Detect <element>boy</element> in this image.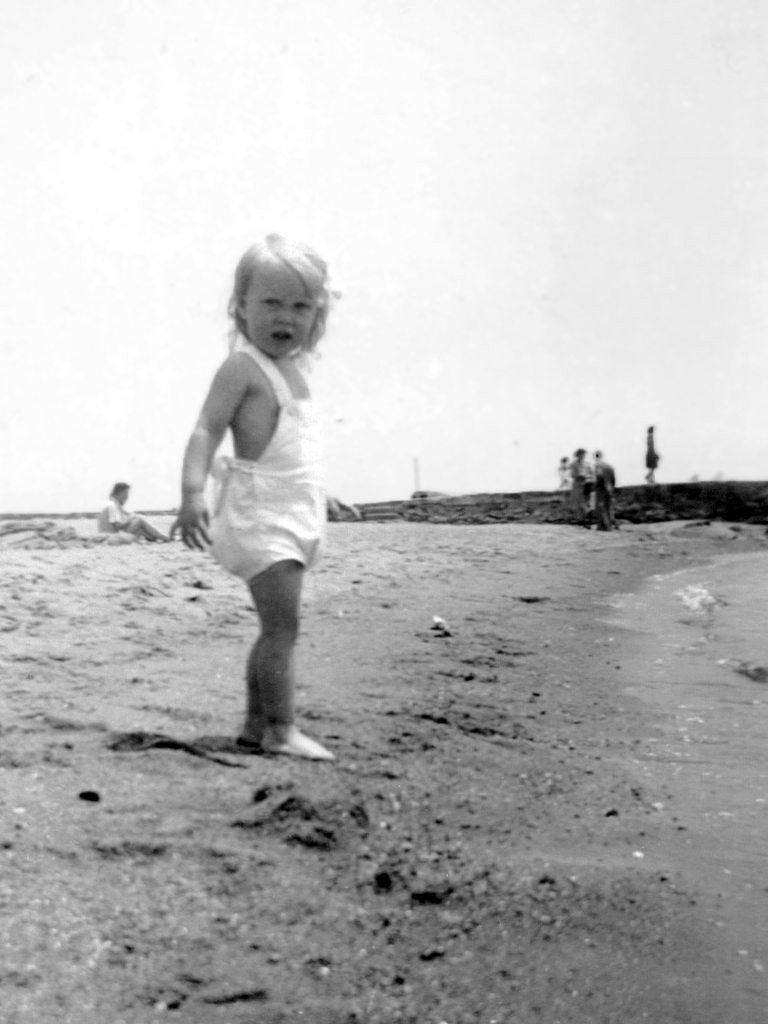
Detection: <bbox>179, 205, 350, 789</bbox>.
